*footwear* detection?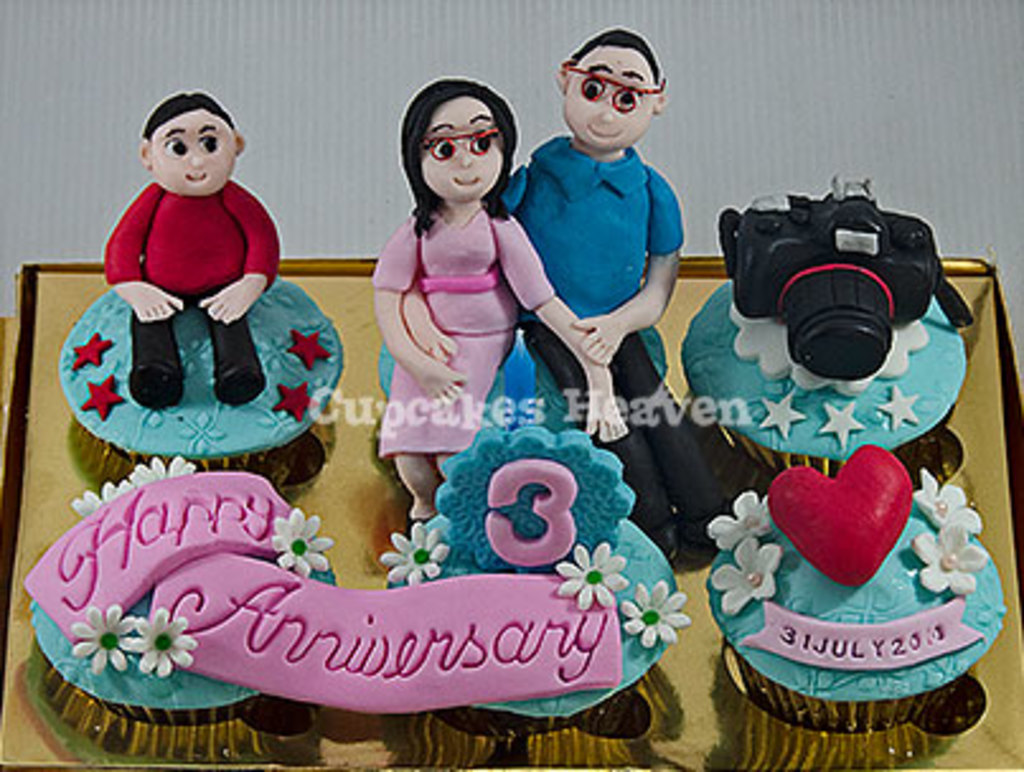
BBox(216, 361, 264, 404)
